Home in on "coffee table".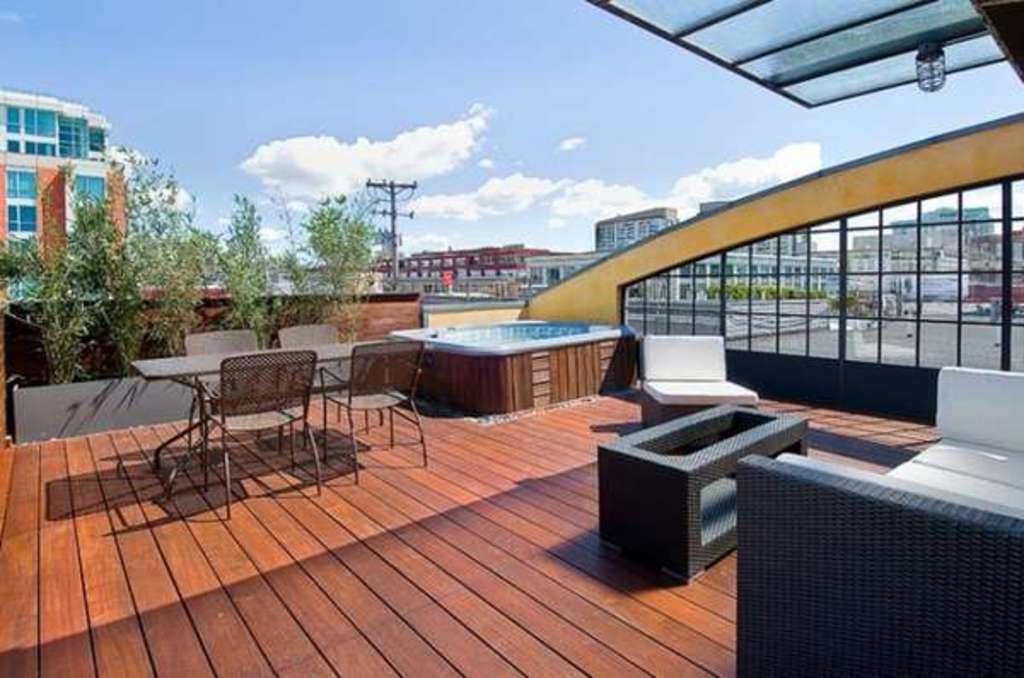
Homed in at box=[126, 336, 444, 512].
